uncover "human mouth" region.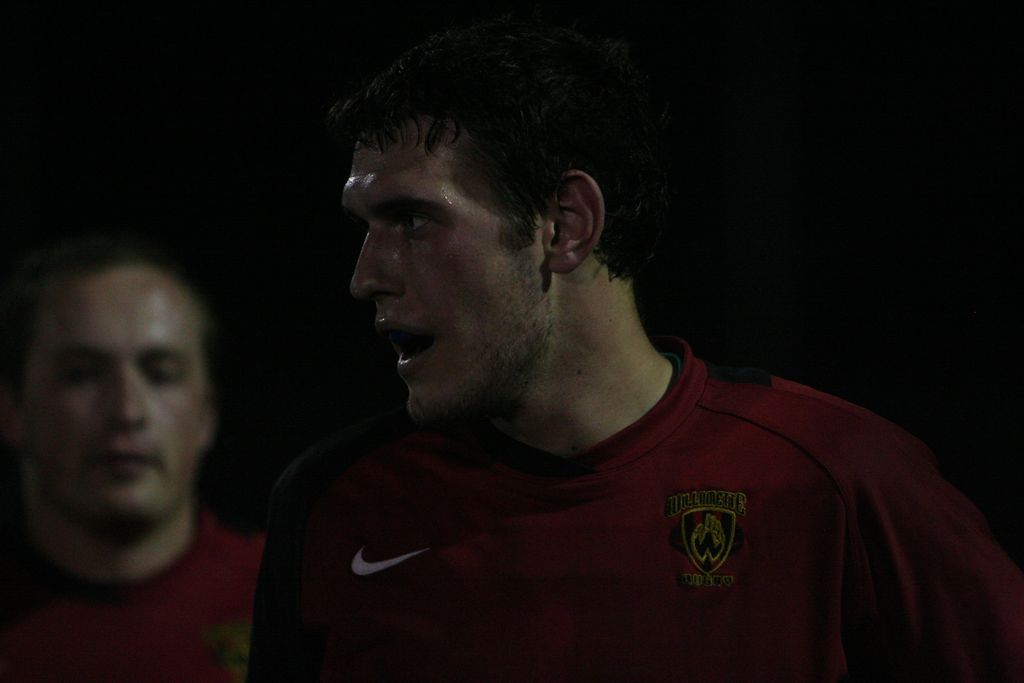
Uncovered: [374,322,441,389].
